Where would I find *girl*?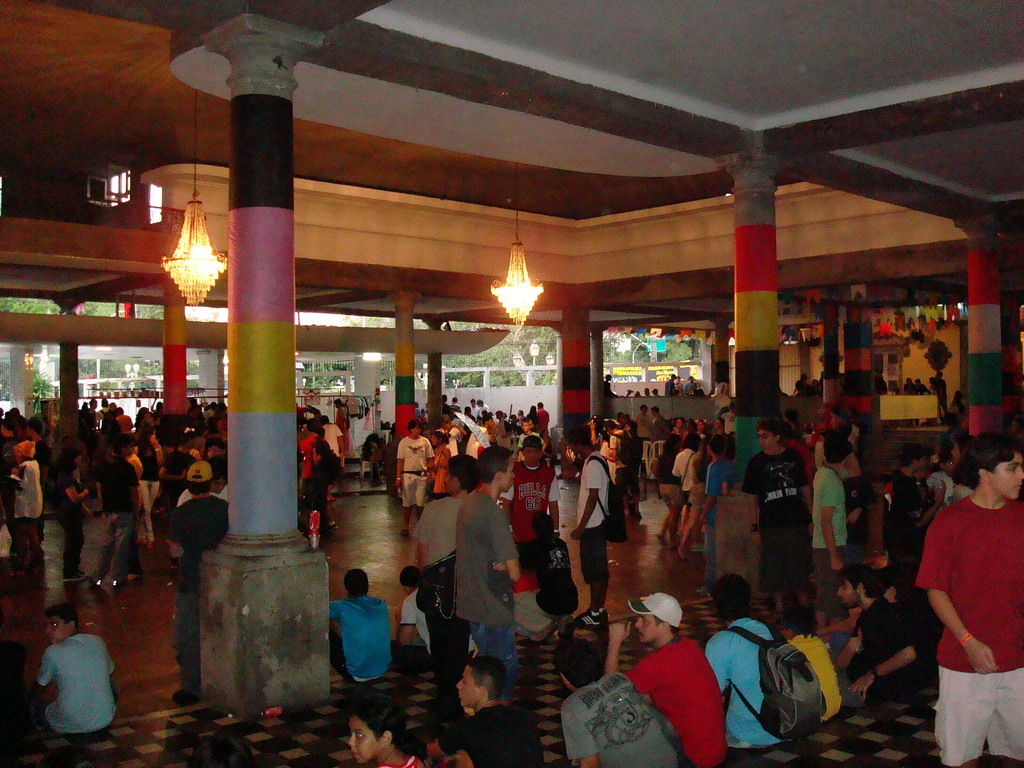
At crop(347, 696, 424, 767).
